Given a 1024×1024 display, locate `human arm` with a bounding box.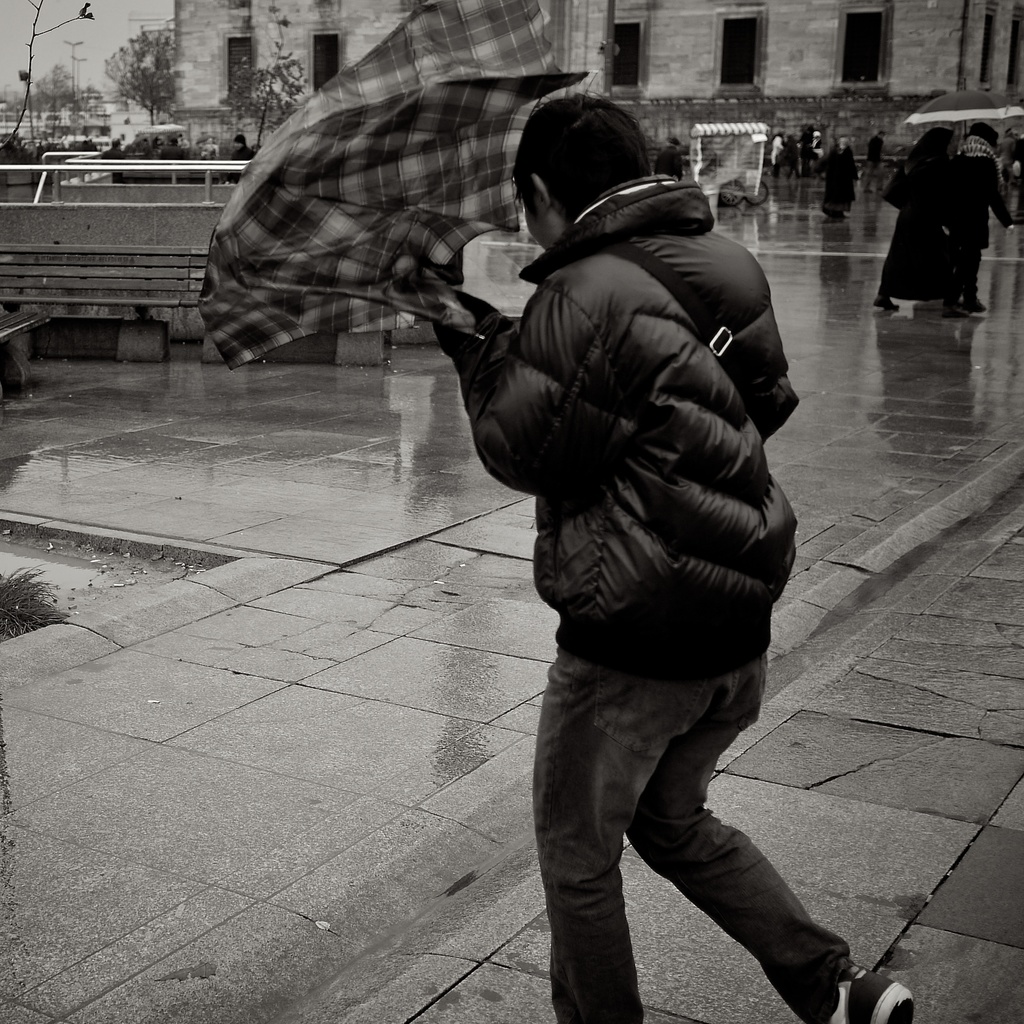
Located: [left=463, top=316, right=556, bottom=490].
